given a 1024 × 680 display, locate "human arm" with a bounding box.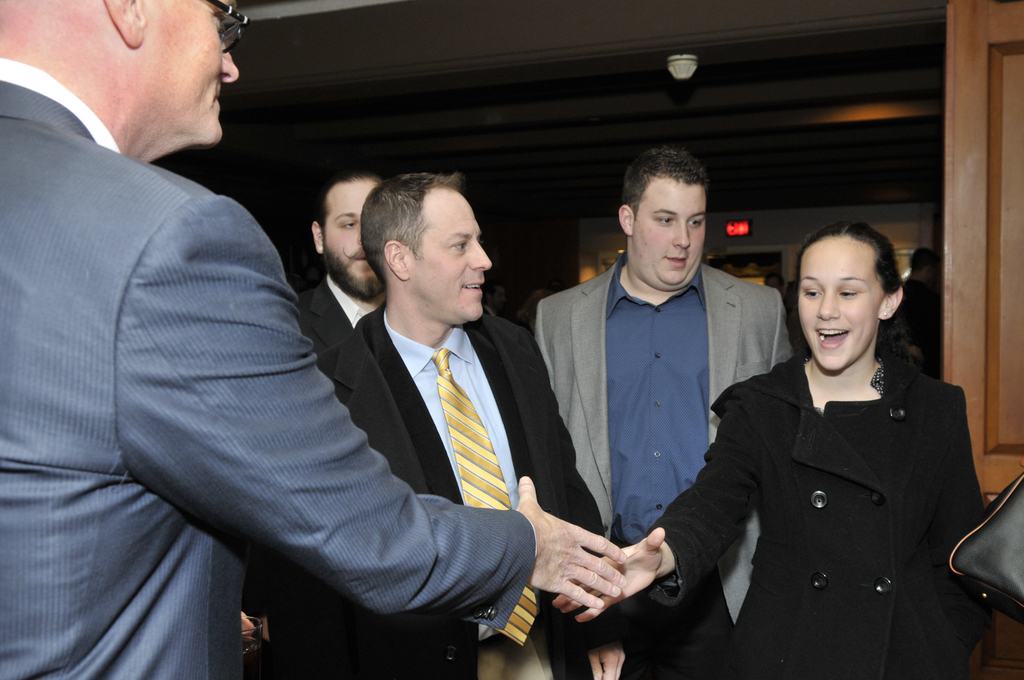
Located: {"x1": 579, "y1": 499, "x2": 625, "y2": 679}.
